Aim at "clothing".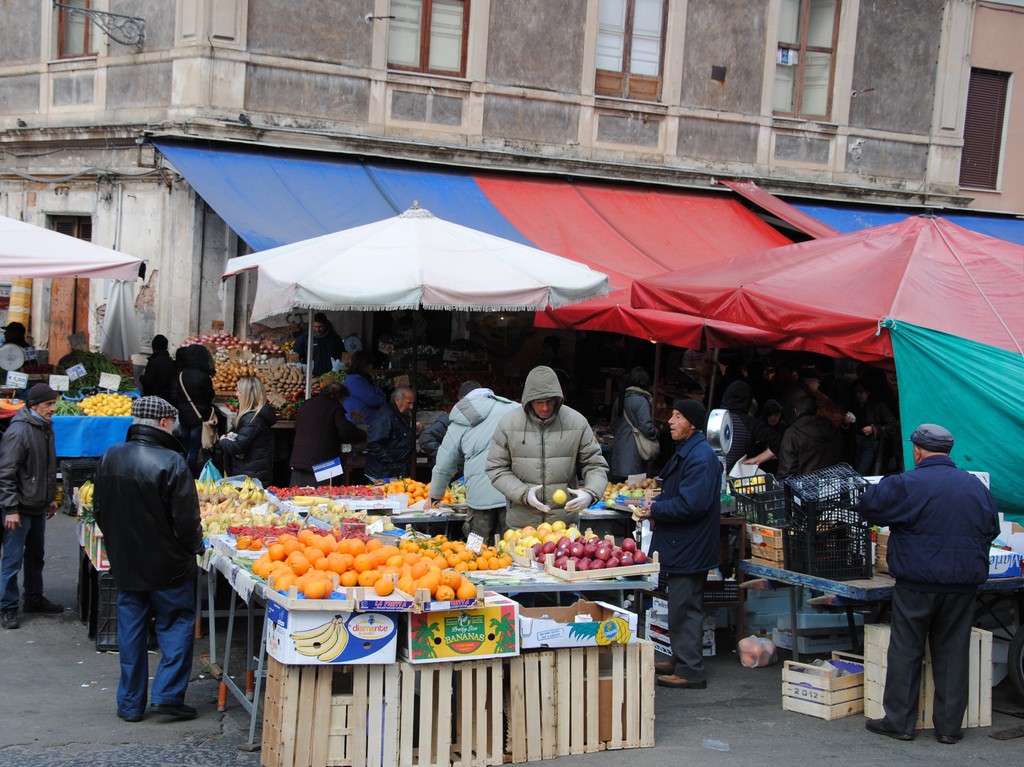
Aimed at 431,391,521,547.
